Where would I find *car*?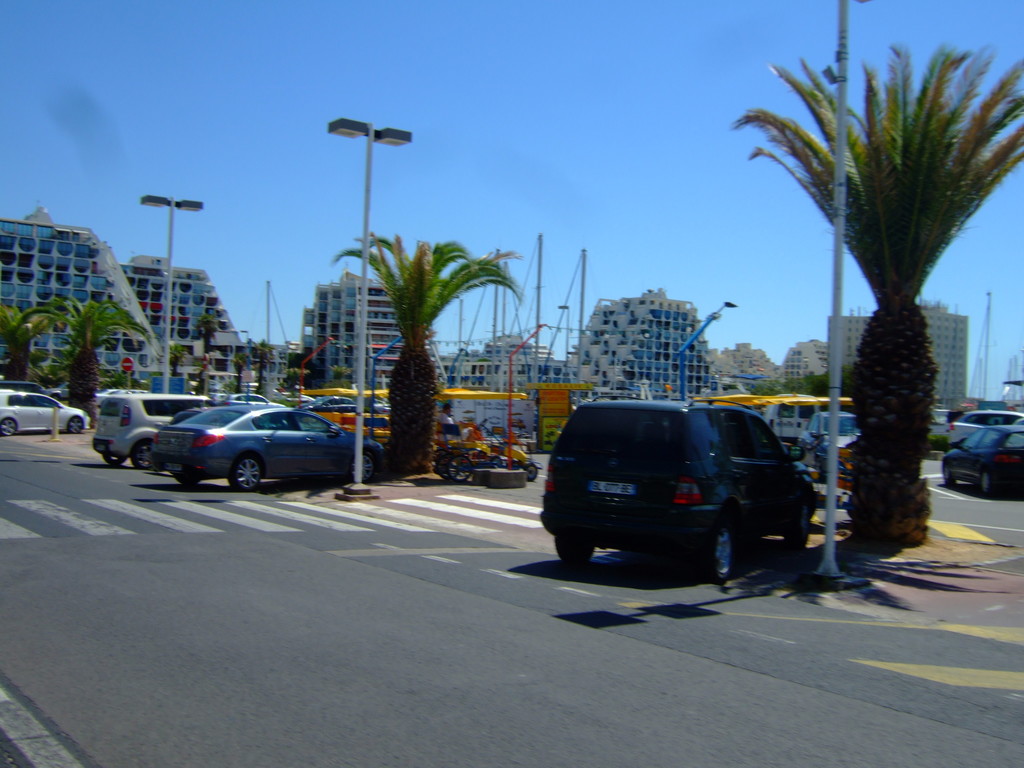
At rect(538, 396, 817, 591).
